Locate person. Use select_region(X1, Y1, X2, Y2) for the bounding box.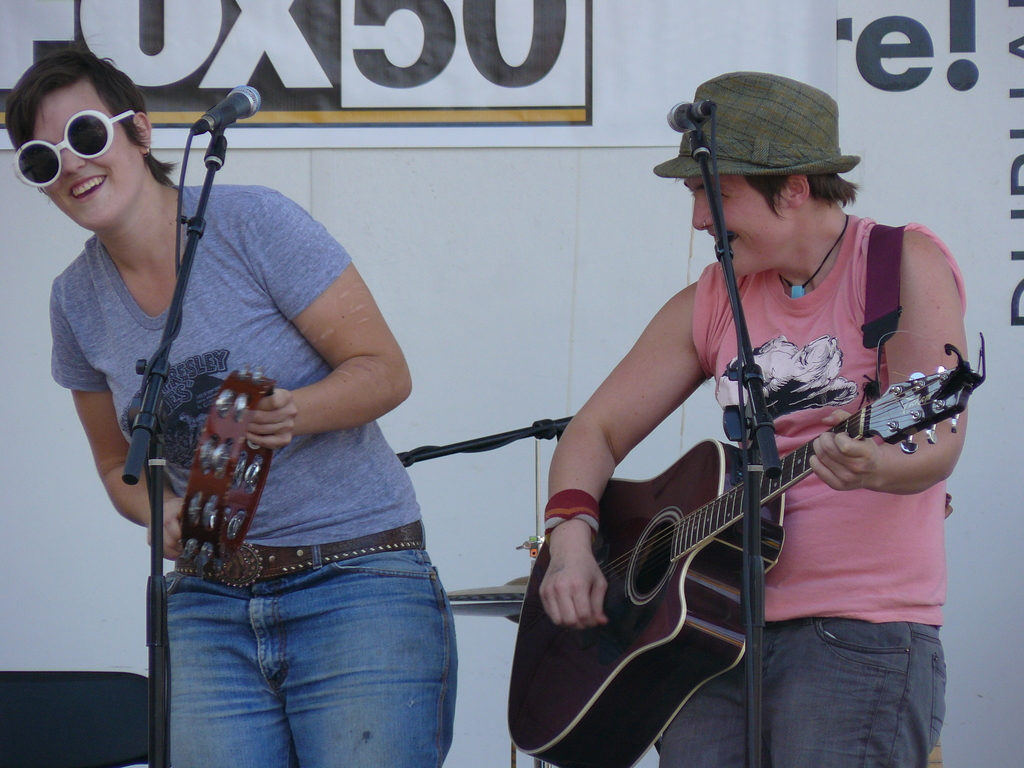
select_region(4, 31, 459, 767).
